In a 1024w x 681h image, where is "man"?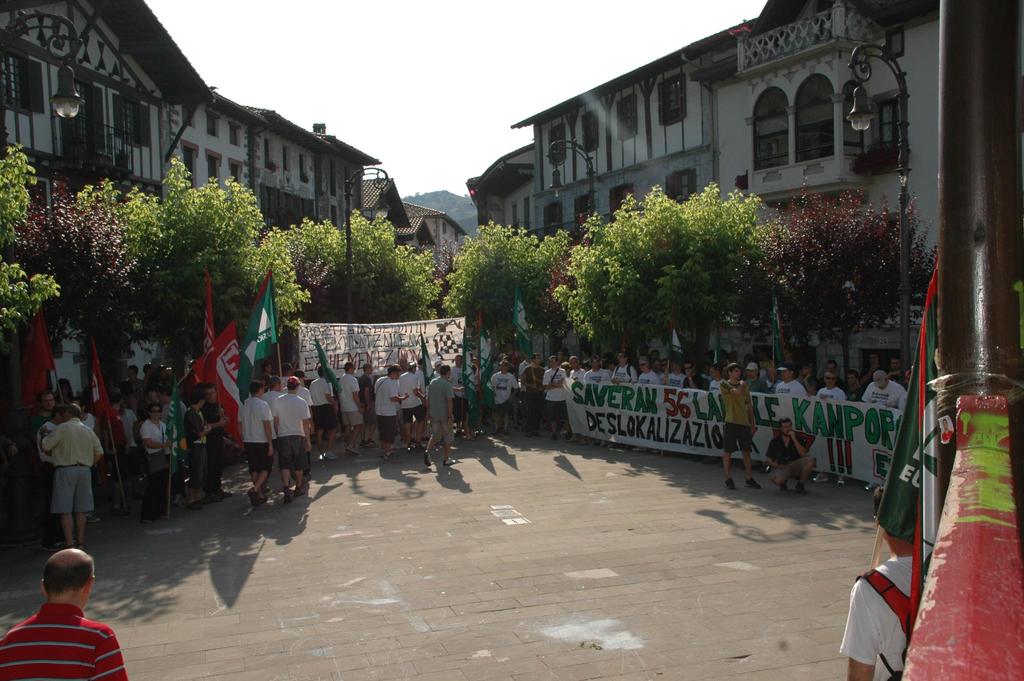
[x1=521, y1=352, x2=531, y2=426].
